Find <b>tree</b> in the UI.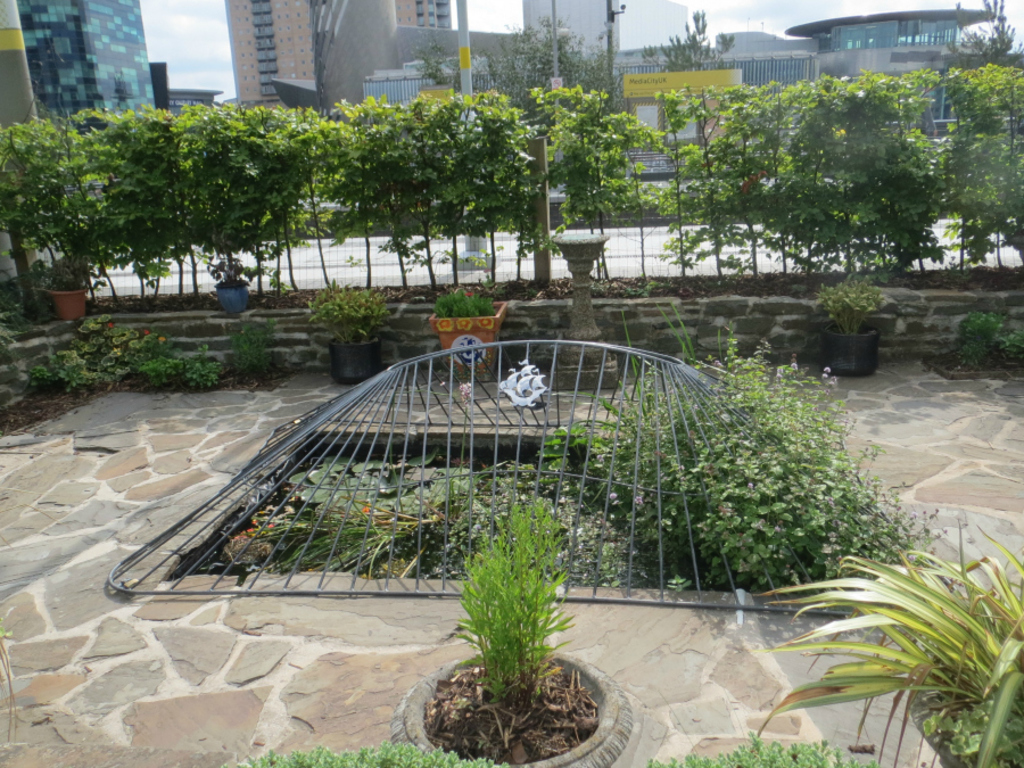
UI element at detection(641, 7, 751, 84).
